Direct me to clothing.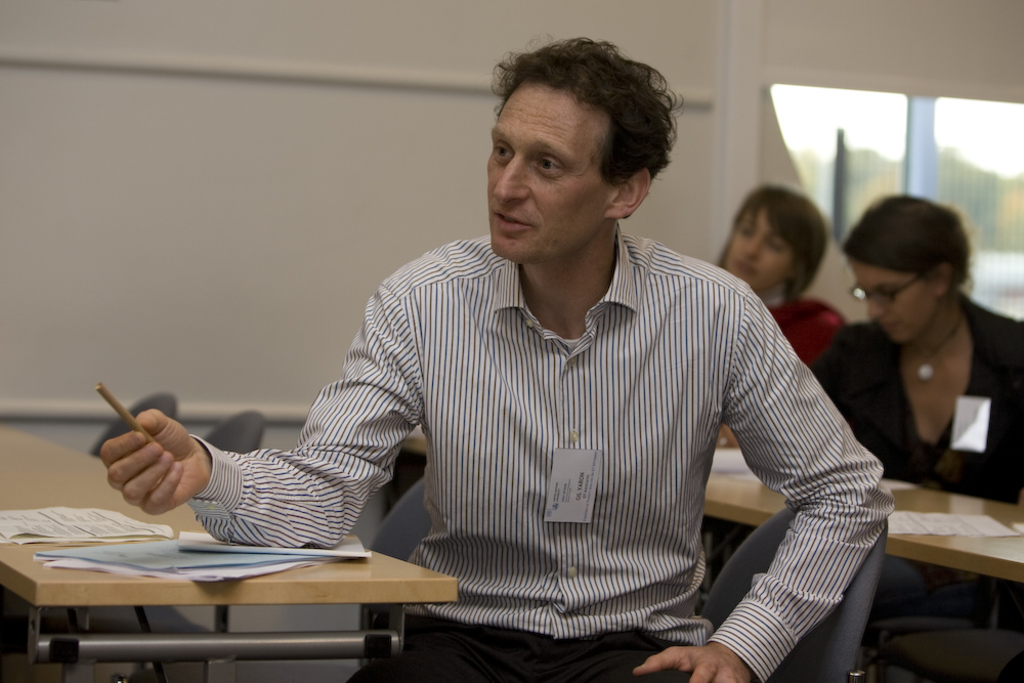
Direction: [765, 290, 850, 371].
